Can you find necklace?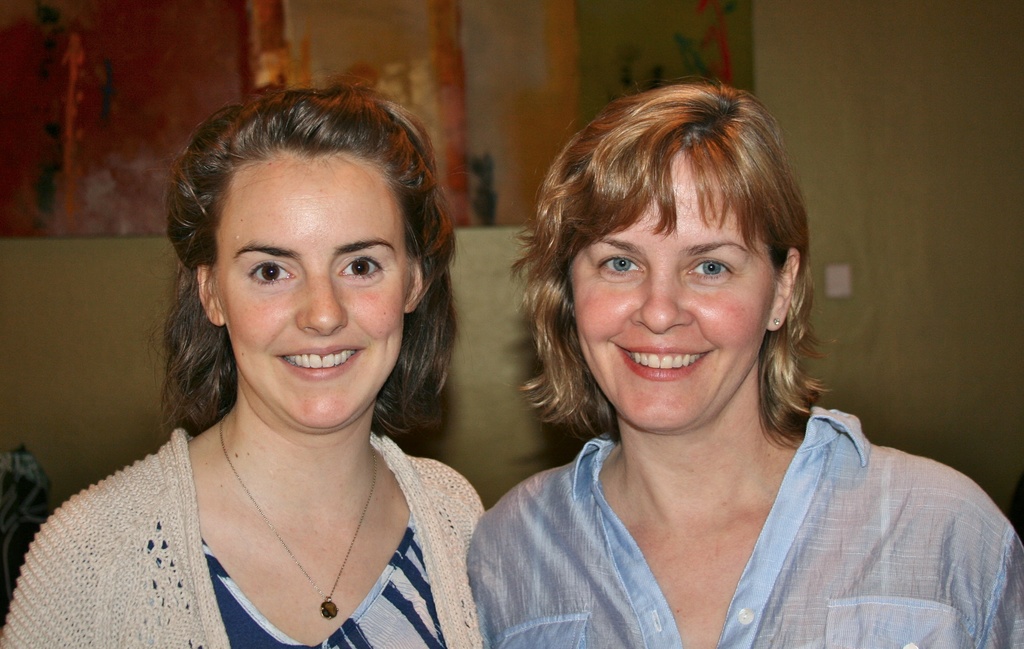
Yes, bounding box: 208 455 383 620.
